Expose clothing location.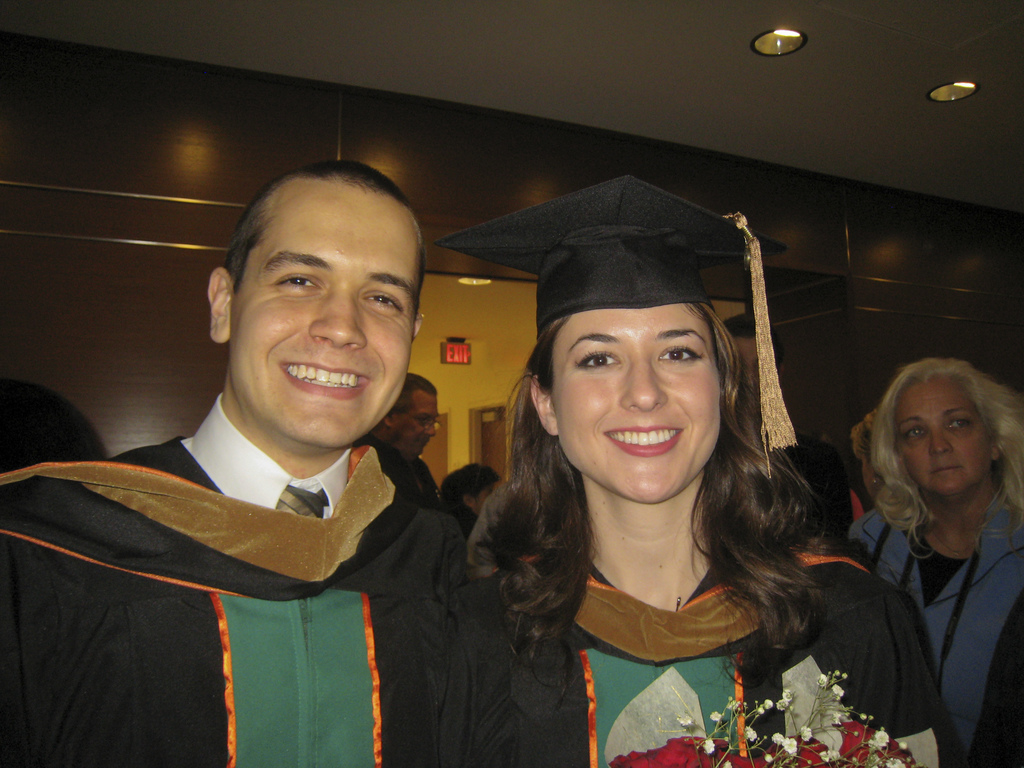
Exposed at <box>0,393,513,760</box>.
